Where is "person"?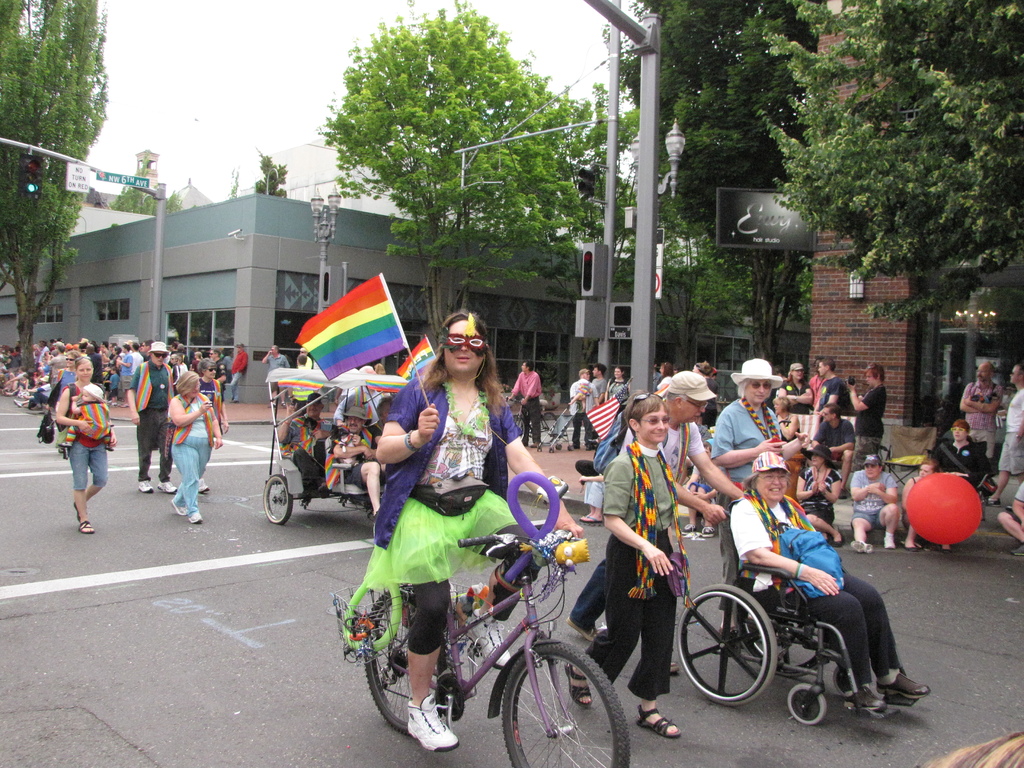
Rect(379, 301, 584, 755).
